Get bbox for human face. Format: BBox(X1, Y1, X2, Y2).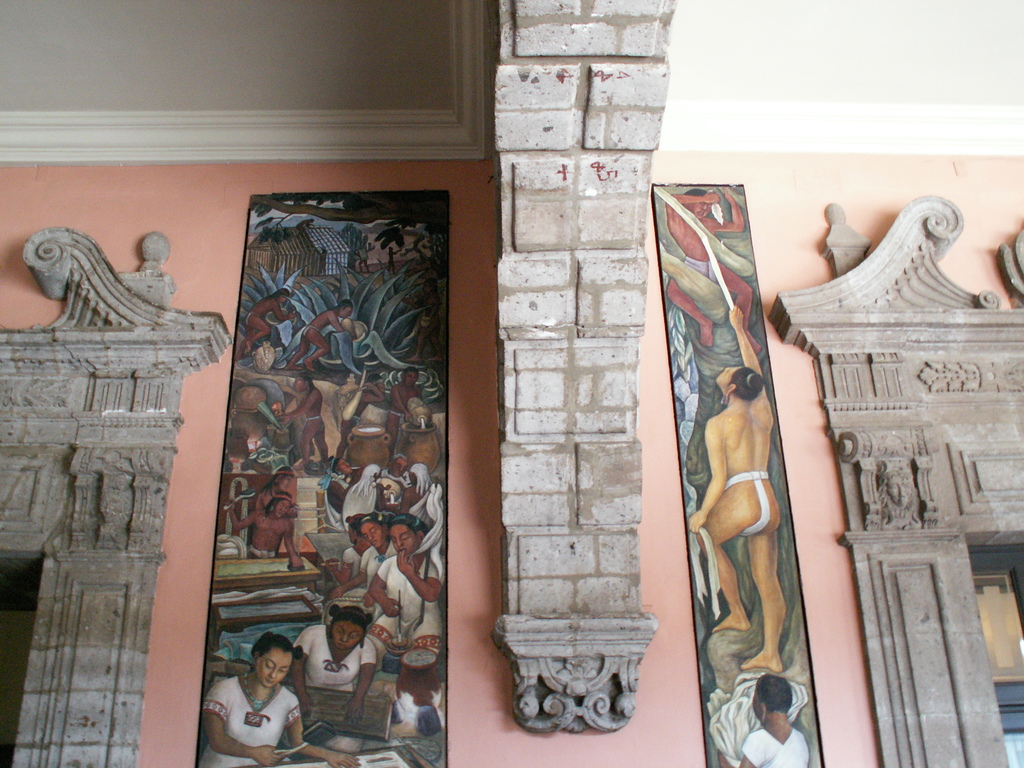
BBox(255, 645, 293, 687).
